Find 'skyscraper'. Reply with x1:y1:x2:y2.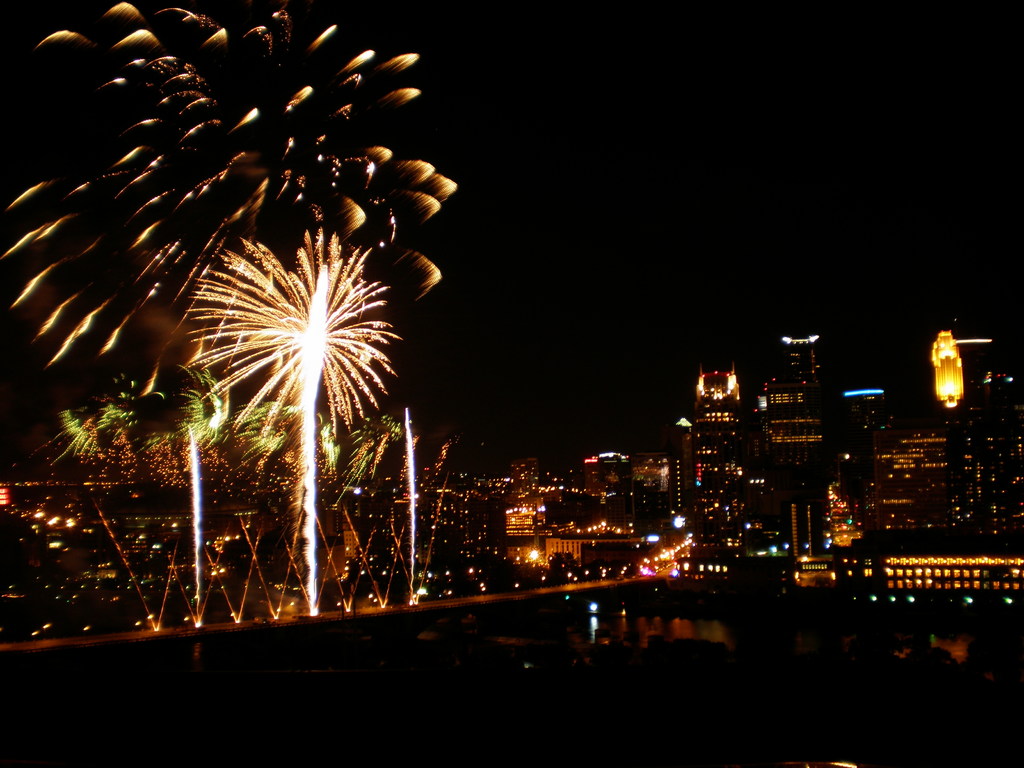
680:367:756:548.
